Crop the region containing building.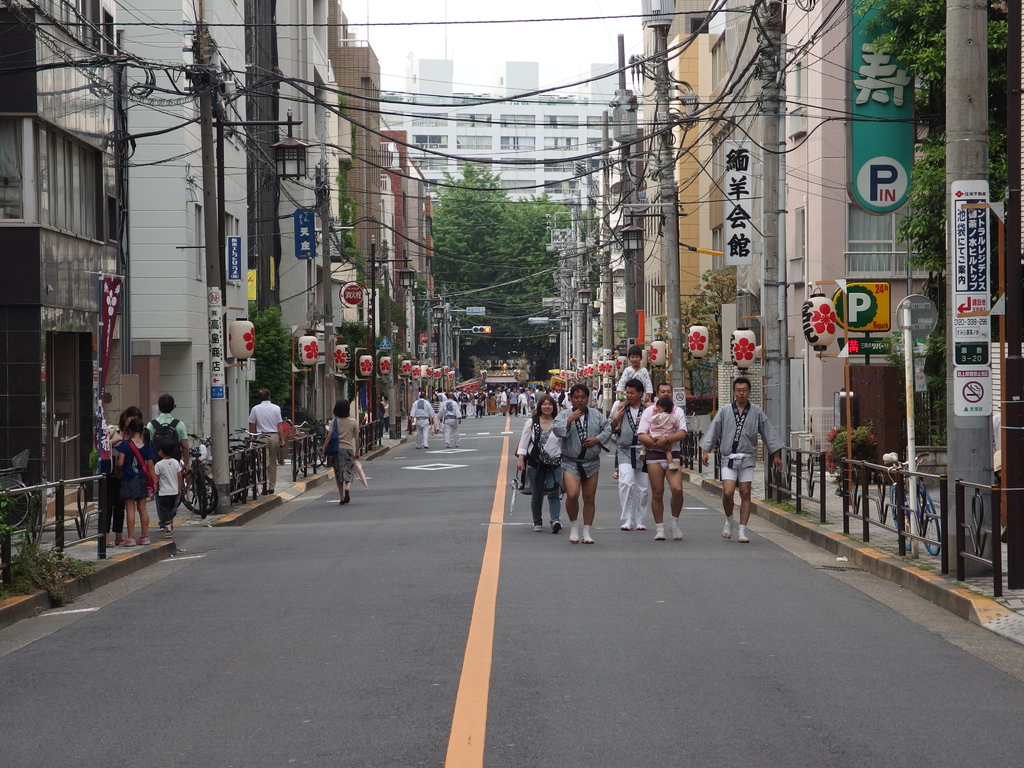
Crop region: [left=719, top=0, right=1014, bottom=467].
